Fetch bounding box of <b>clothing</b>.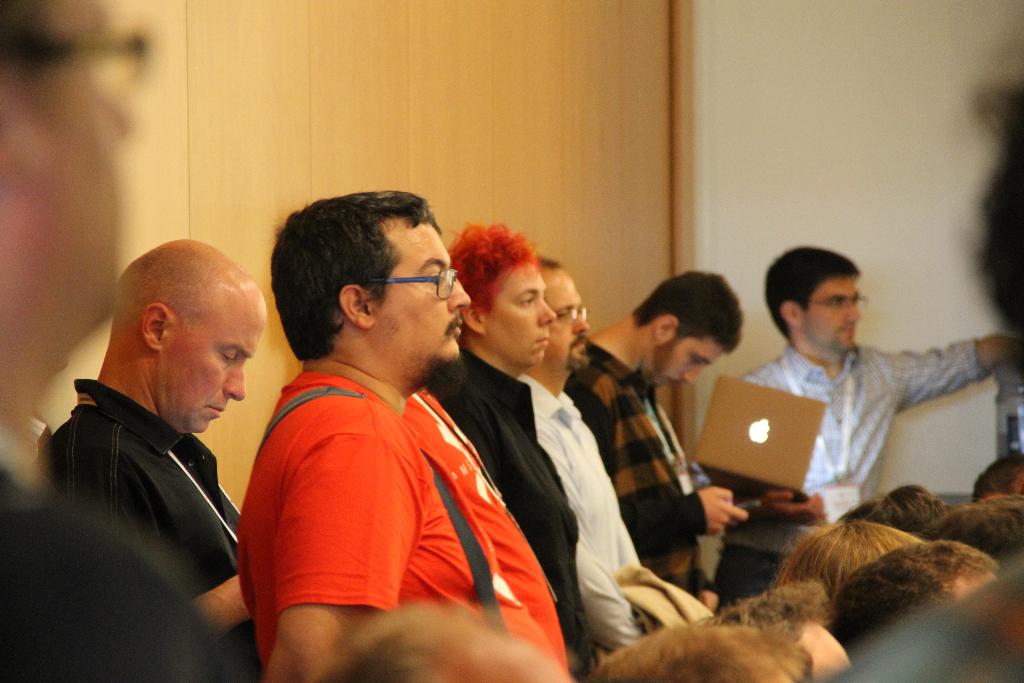
Bbox: Rect(564, 340, 710, 604).
